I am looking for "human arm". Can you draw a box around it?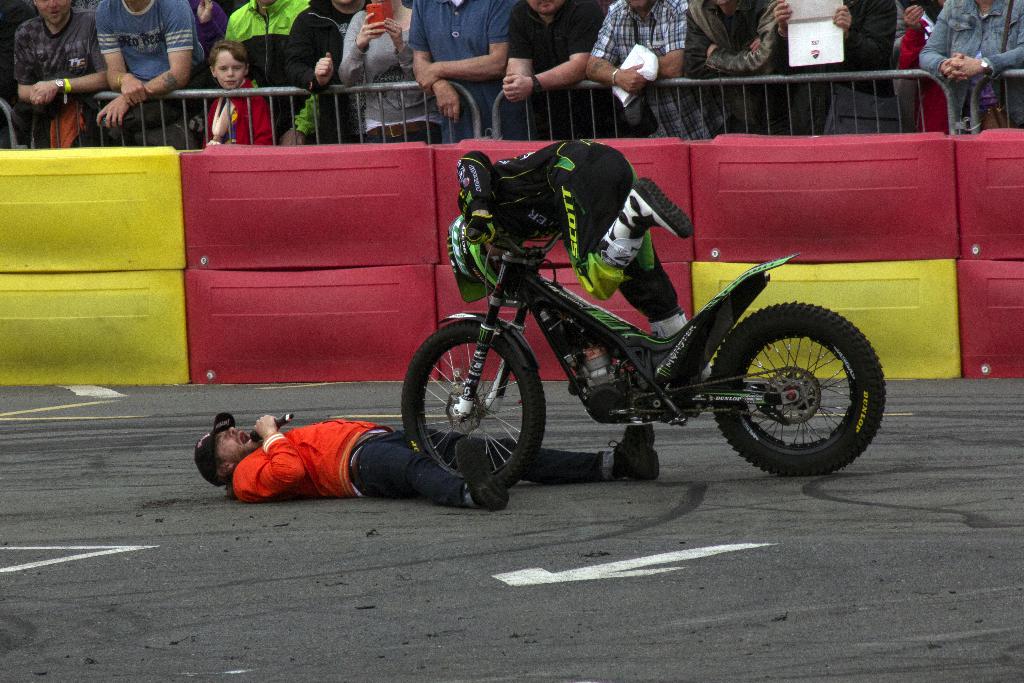
Sure, the bounding box is Rect(252, 408, 280, 443).
